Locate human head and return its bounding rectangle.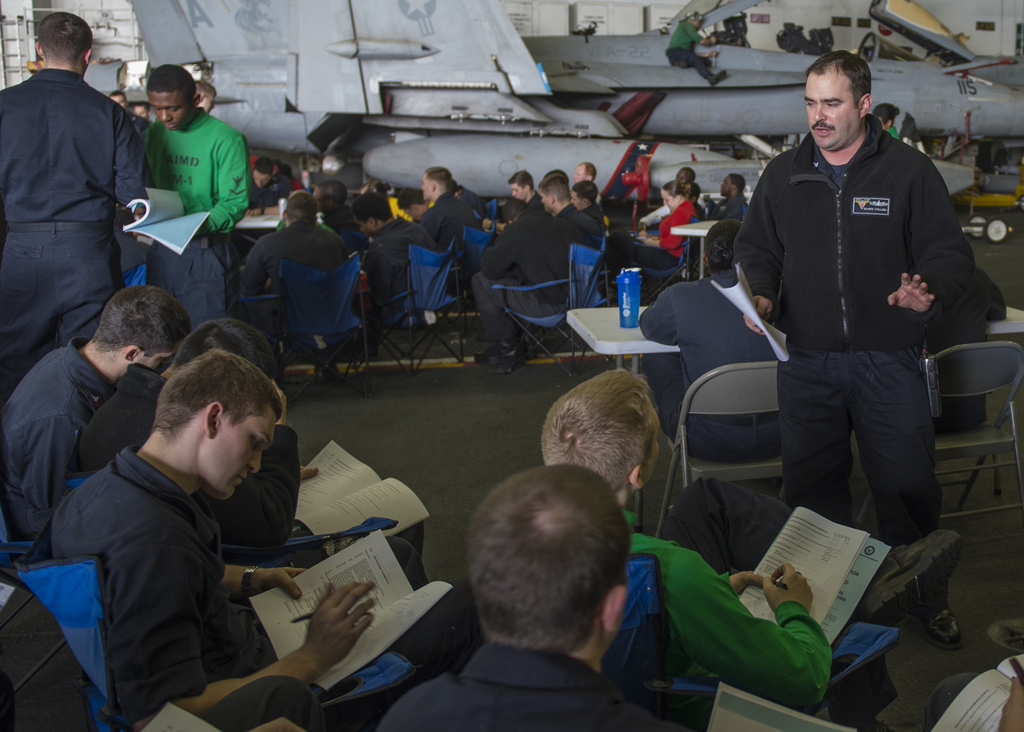
(left=544, top=168, right=569, bottom=175).
